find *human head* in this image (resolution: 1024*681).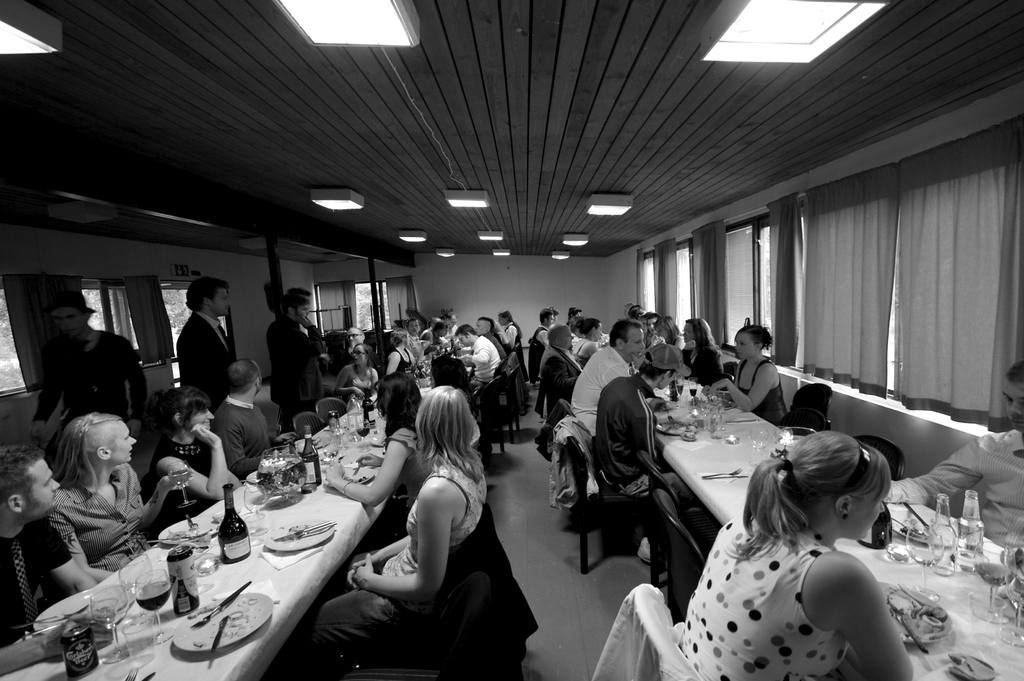
<bbox>391, 328, 411, 347</bbox>.
